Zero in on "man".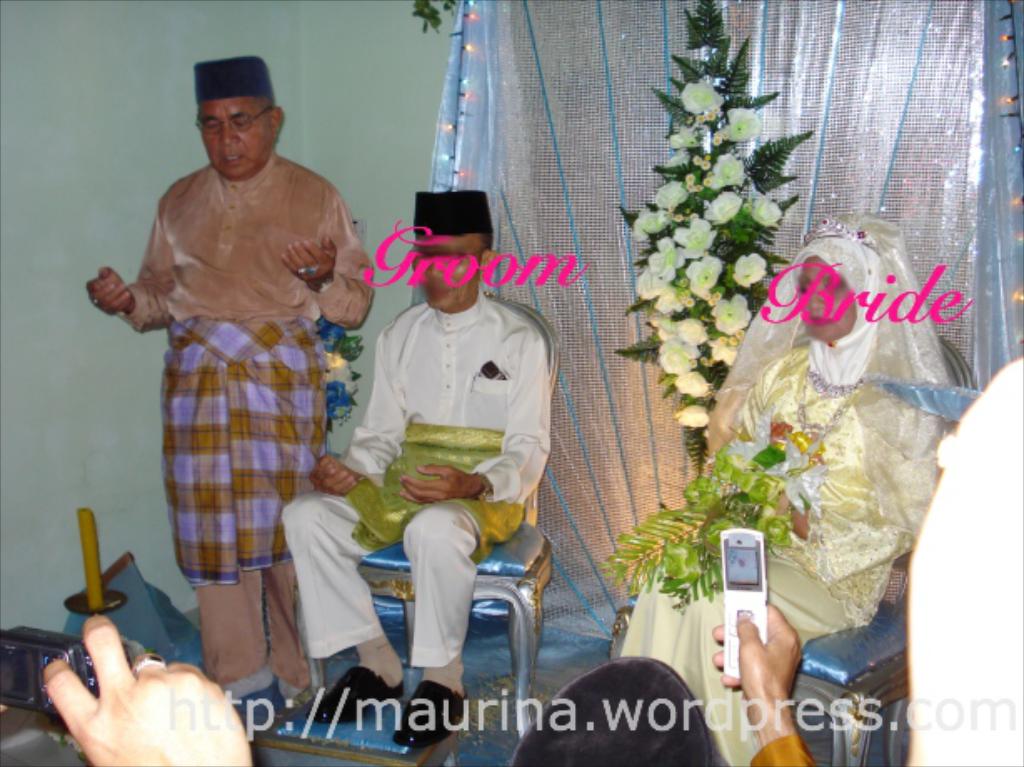
Zeroed in: <region>277, 190, 550, 747</region>.
